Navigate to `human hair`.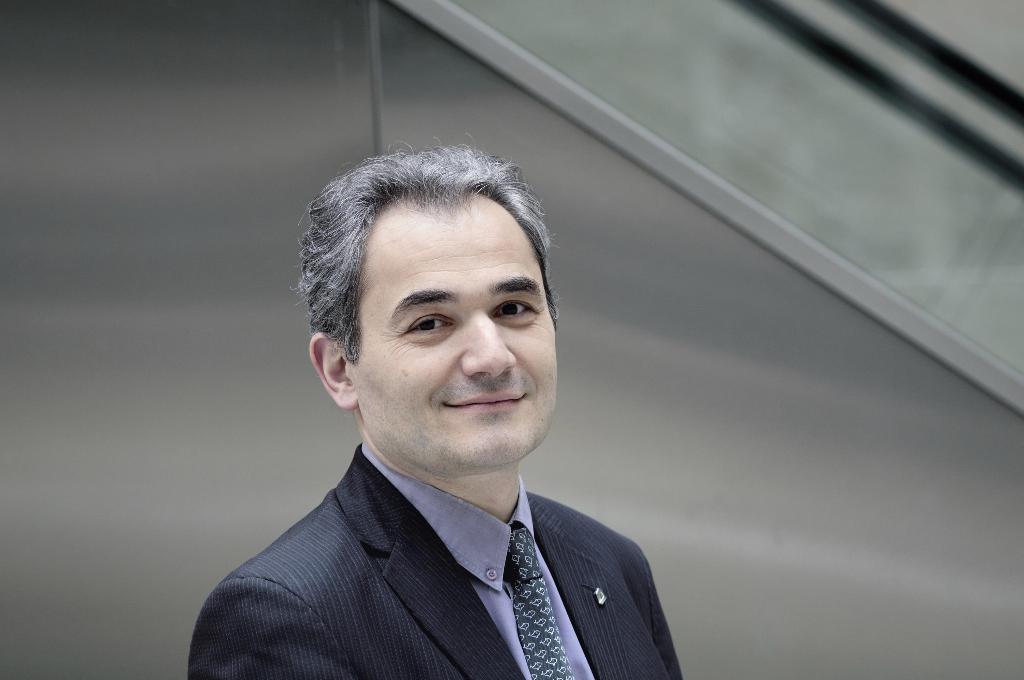
Navigation target: pyautogui.locateOnScreen(307, 144, 559, 387).
